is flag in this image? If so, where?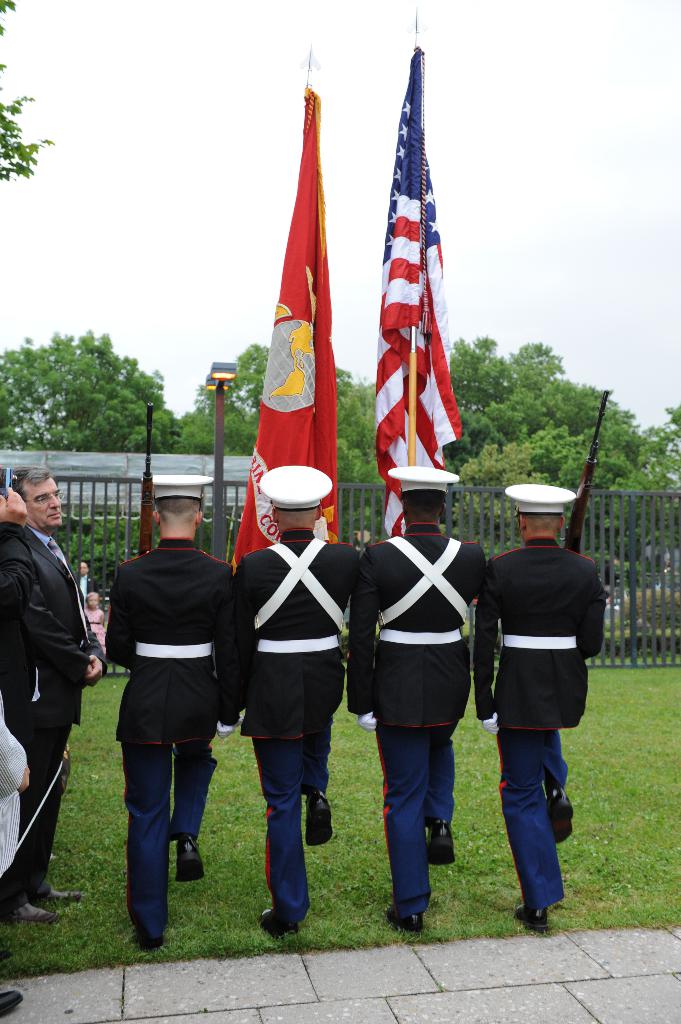
Yes, at [left=357, top=61, right=456, bottom=516].
